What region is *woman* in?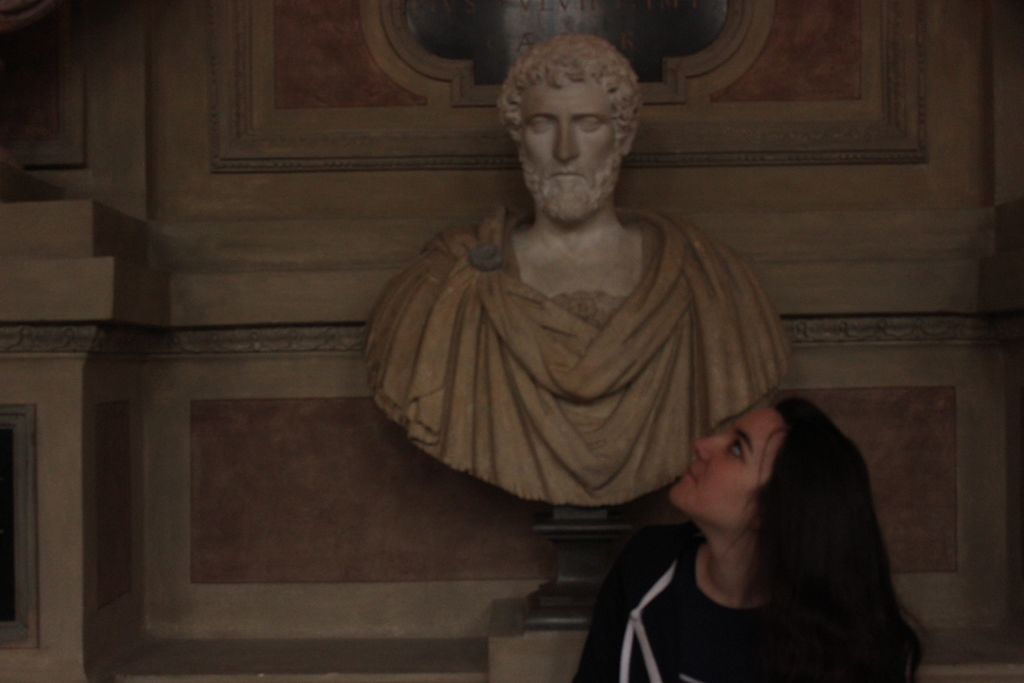
crop(589, 356, 941, 682).
